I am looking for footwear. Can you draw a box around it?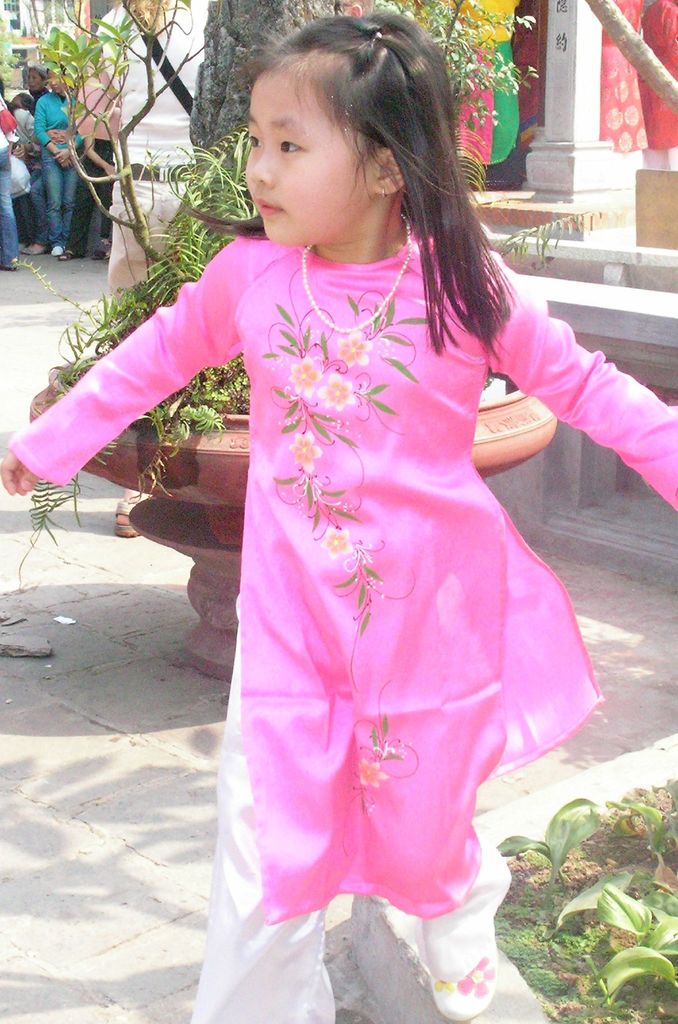
Sure, the bounding box is crop(94, 245, 108, 263).
